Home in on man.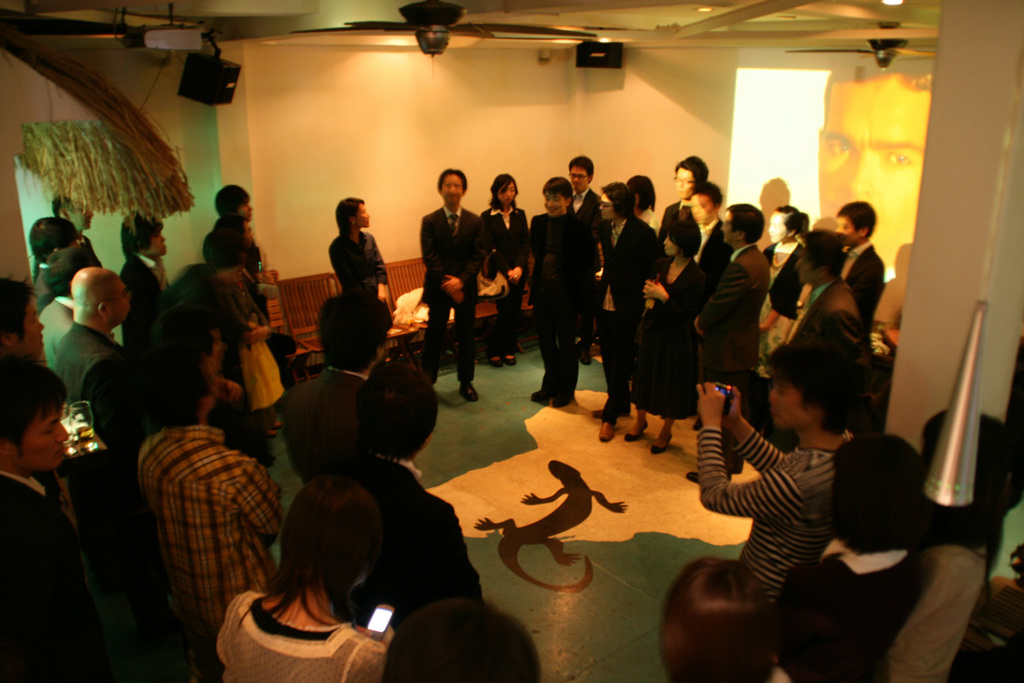
Homed in at bbox=[0, 272, 53, 367].
